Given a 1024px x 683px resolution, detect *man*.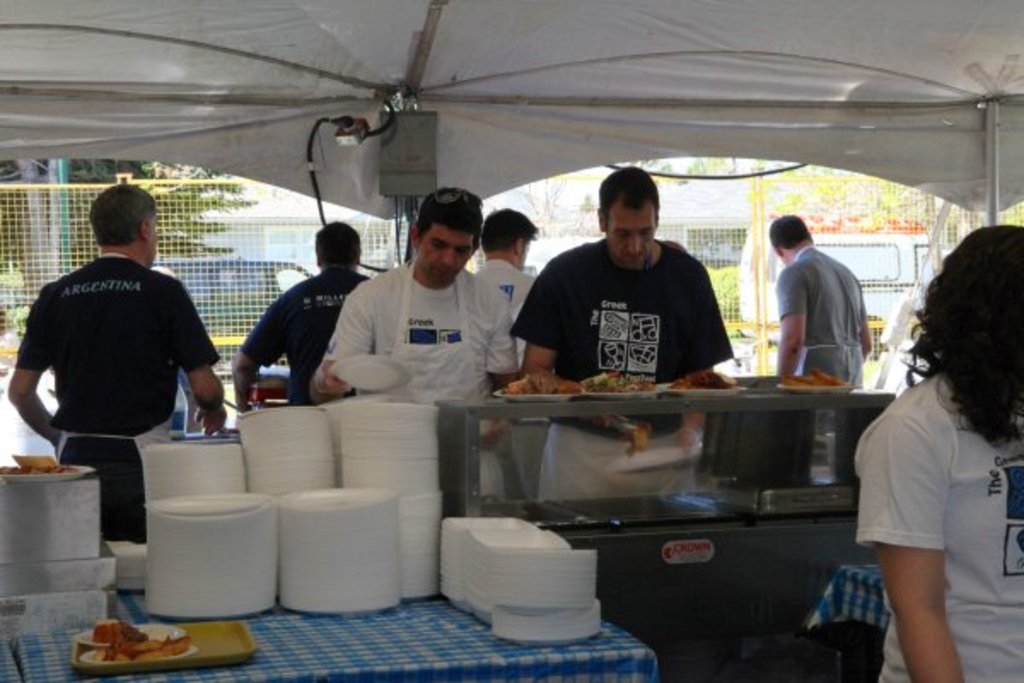
l=527, t=169, r=730, b=384.
